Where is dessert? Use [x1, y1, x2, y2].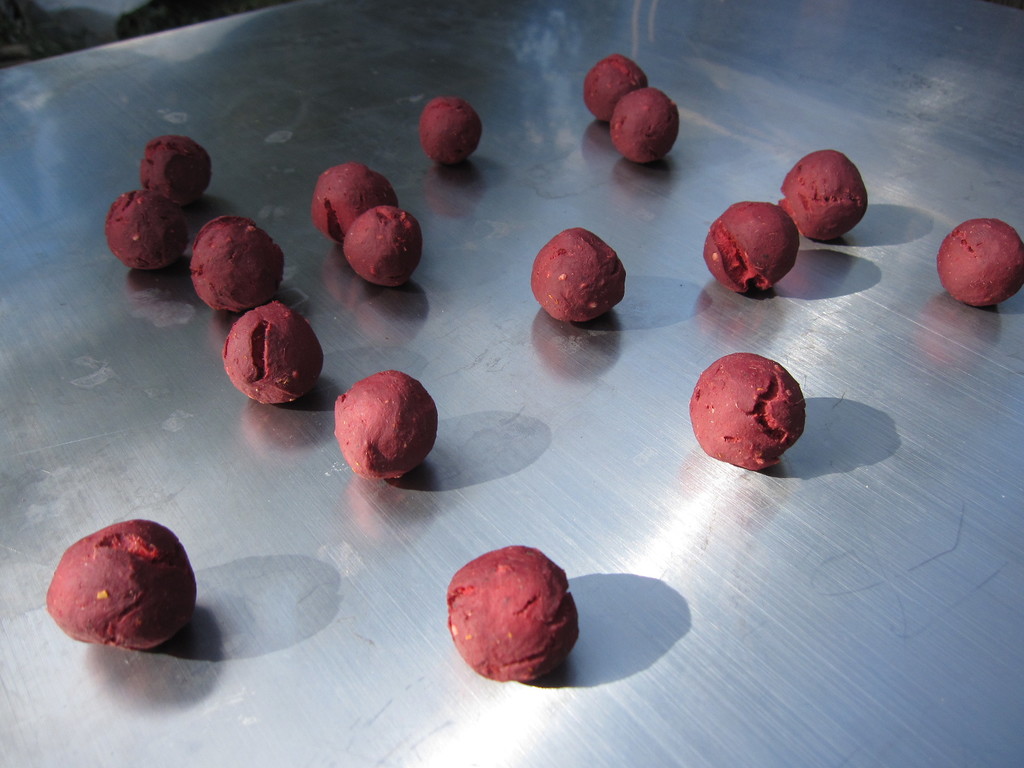
[783, 150, 873, 240].
